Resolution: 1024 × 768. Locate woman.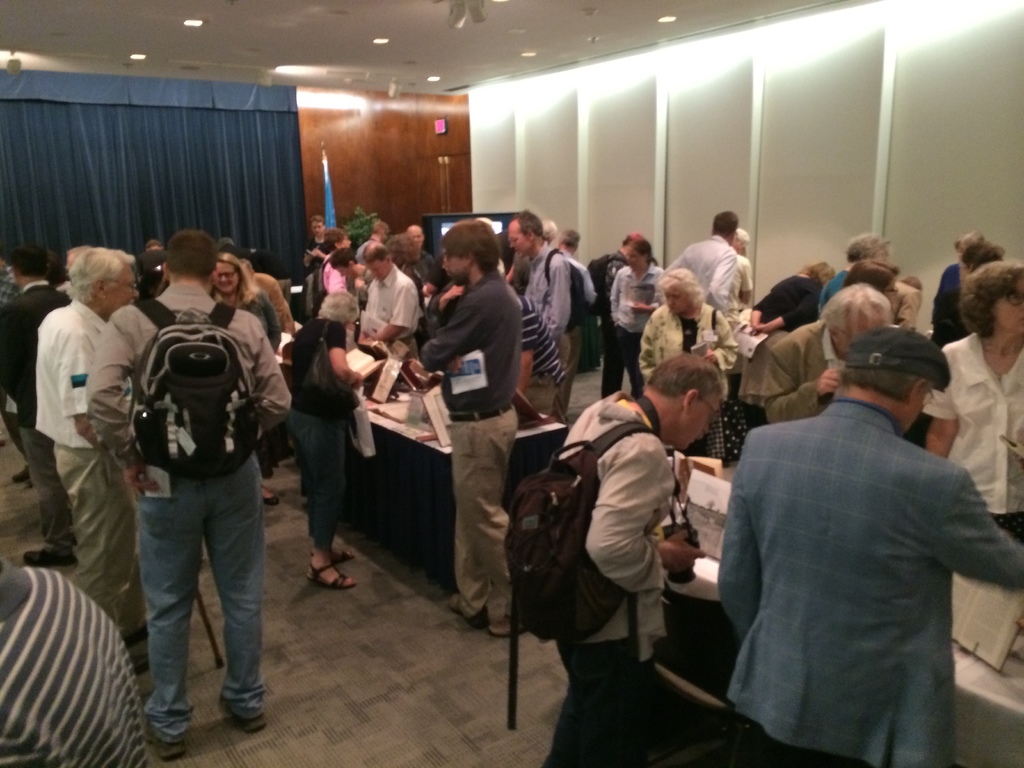
select_region(637, 266, 747, 442).
